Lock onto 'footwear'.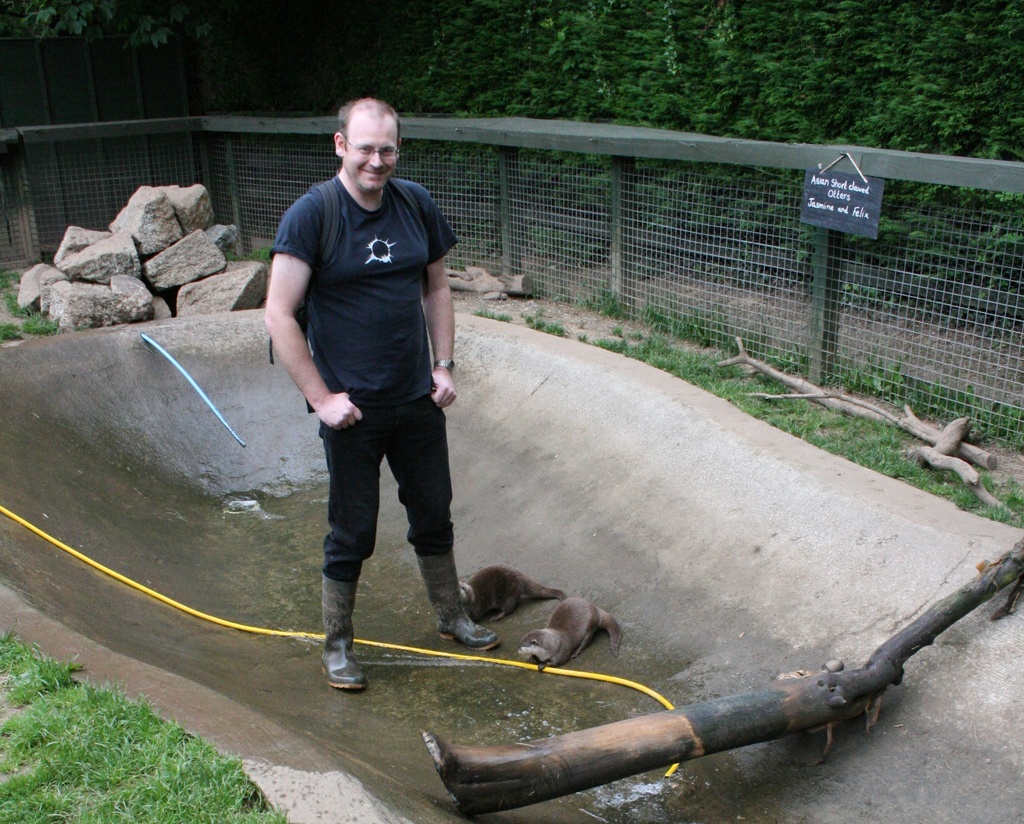
Locked: 417 550 500 650.
